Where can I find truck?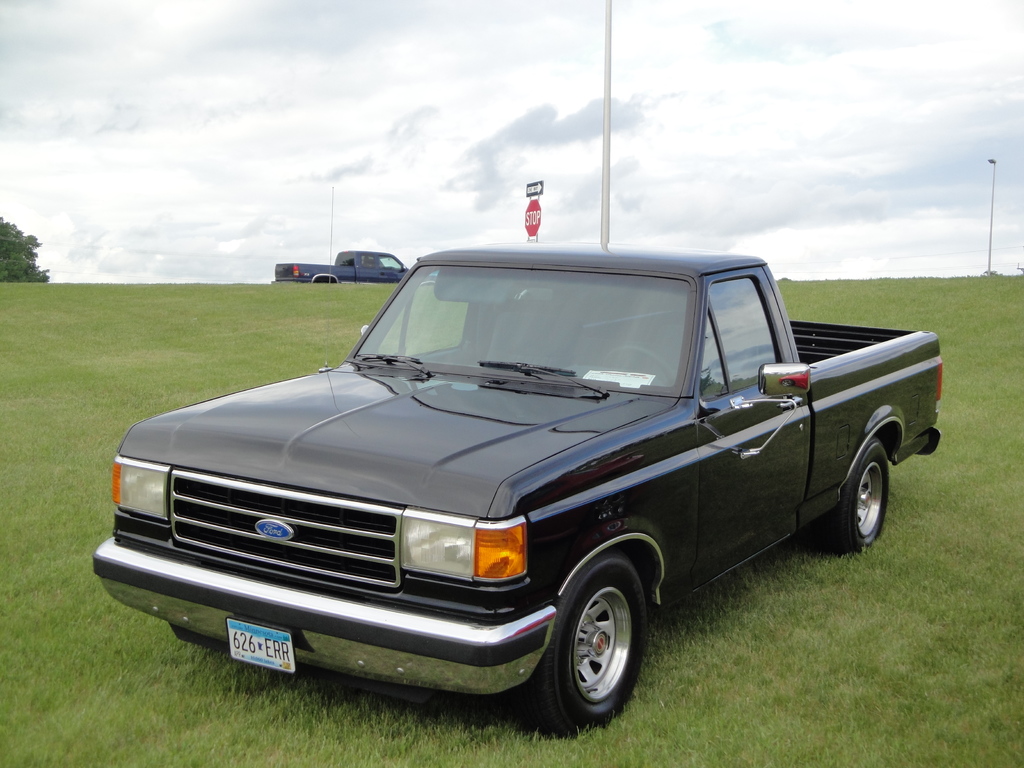
You can find it at (269,246,419,284).
